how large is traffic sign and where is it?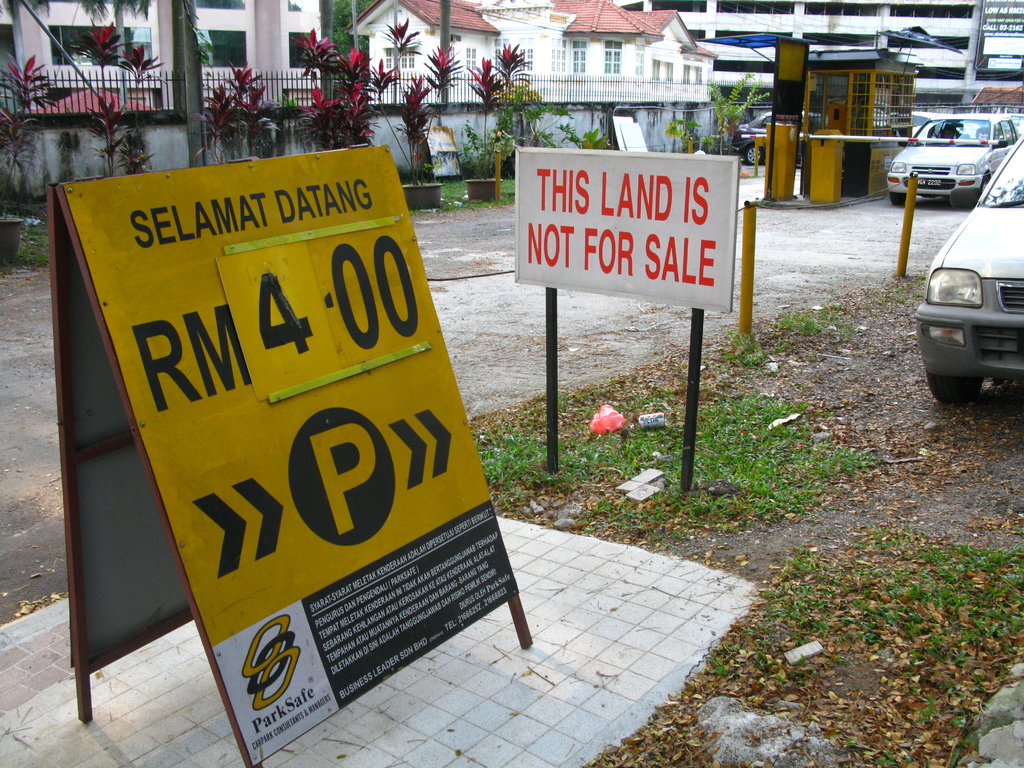
Bounding box: 62, 135, 524, 763.
